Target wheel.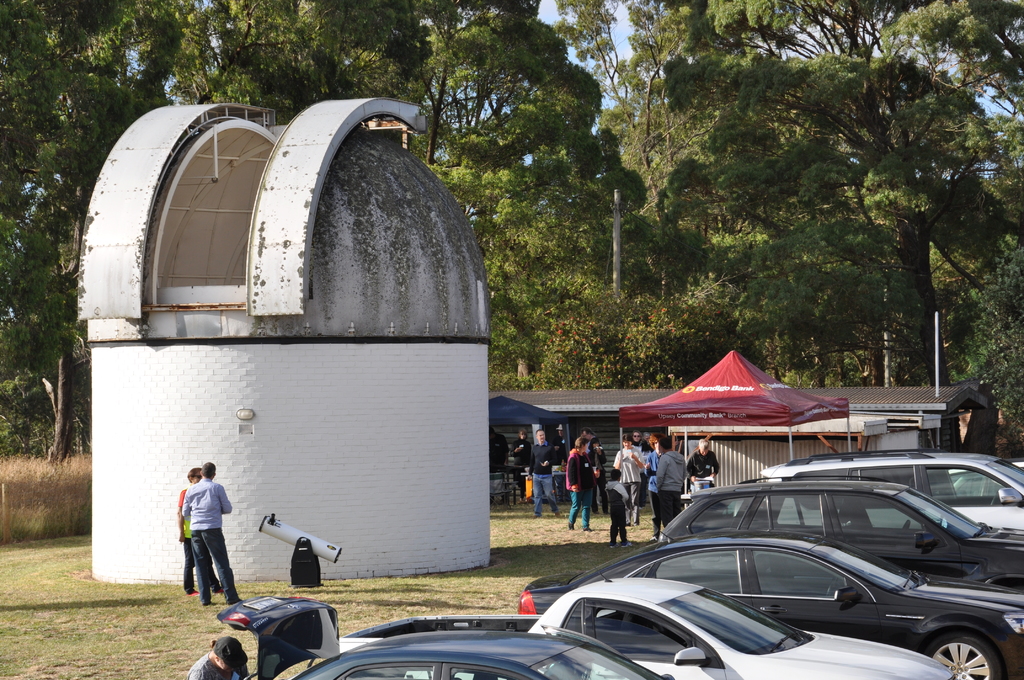
Target region: x1=899, y1=516, x2=916, y2=534.
